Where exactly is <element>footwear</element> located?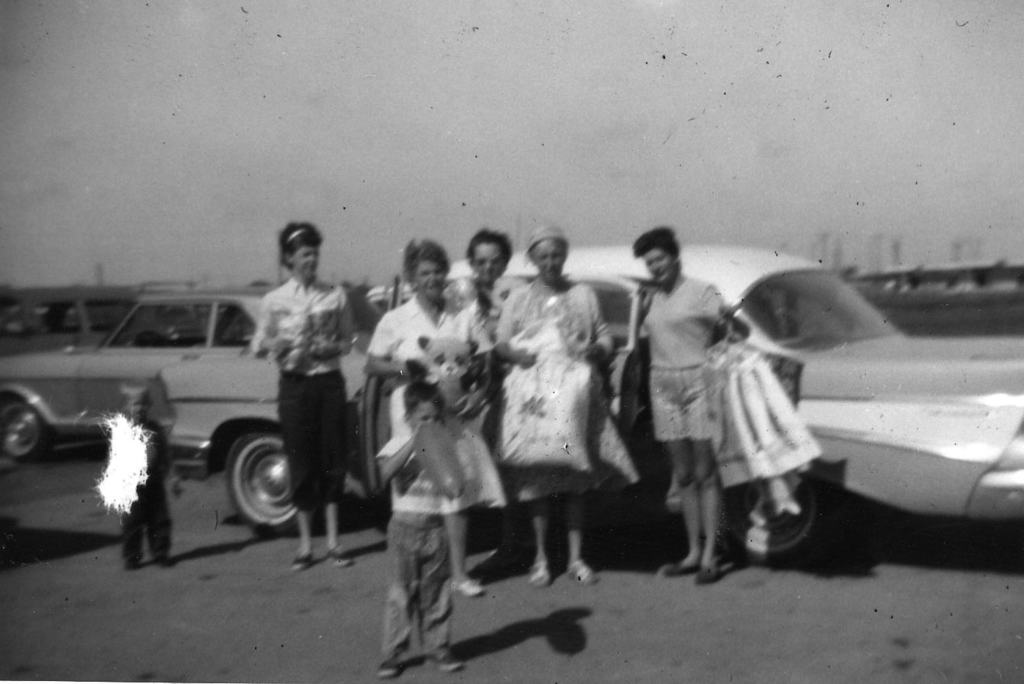
Its bounding box is x1=323, y1=546, x2=354, y2=568.
